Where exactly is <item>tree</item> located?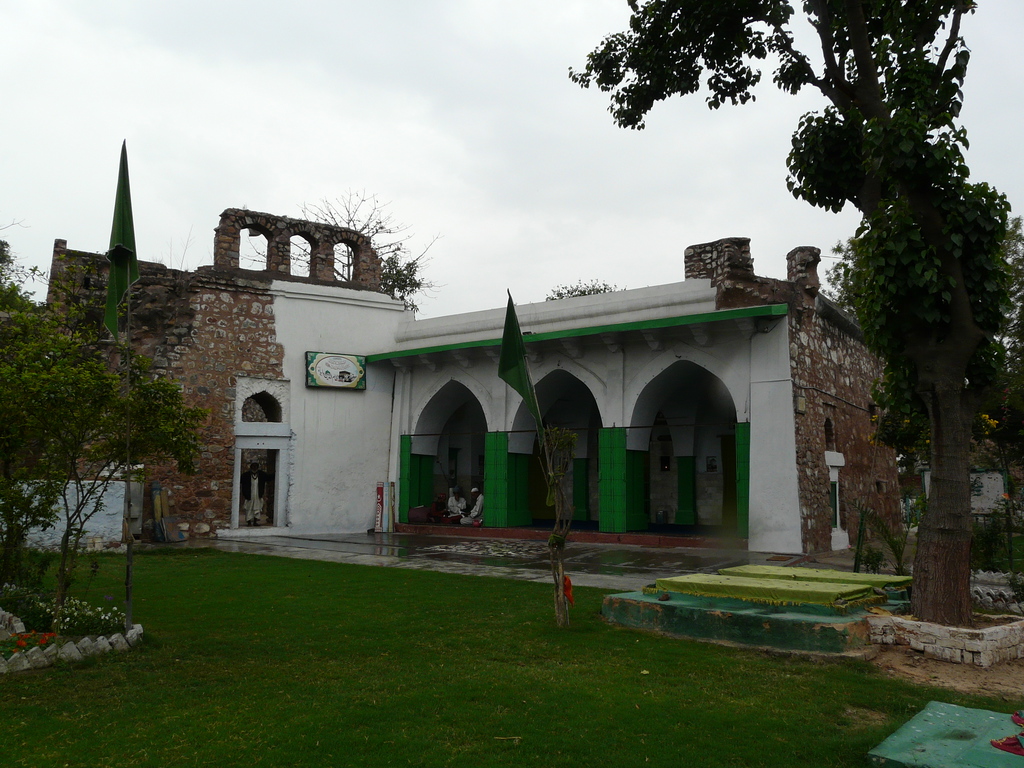
Its bounding box is bbox=[0, 235, 195, 630].
